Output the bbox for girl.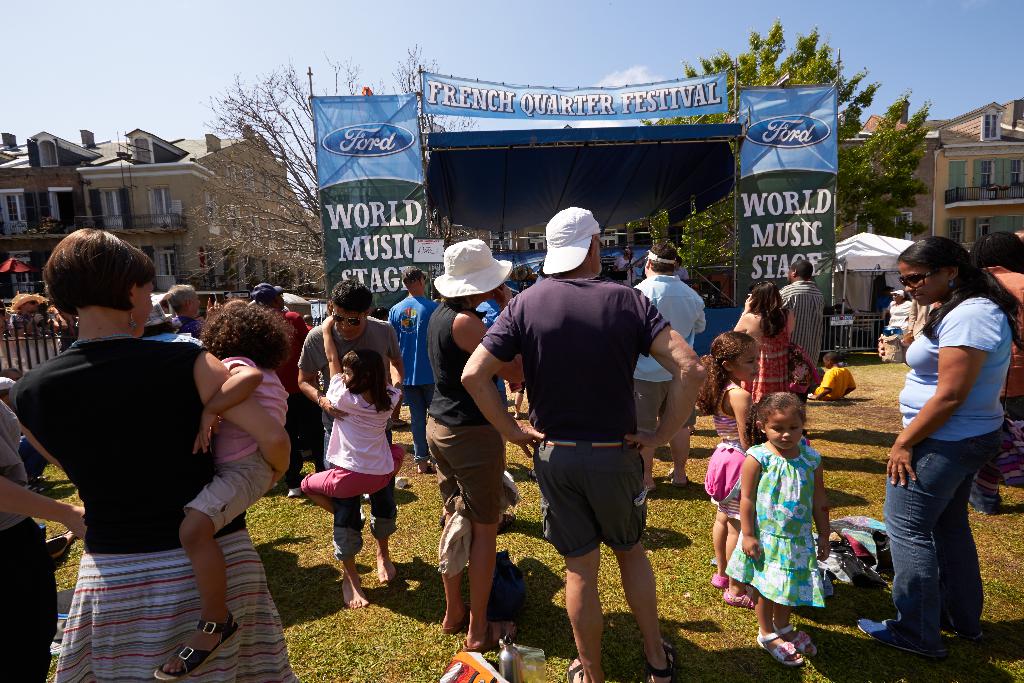
region(300, 309, 409, 523).
